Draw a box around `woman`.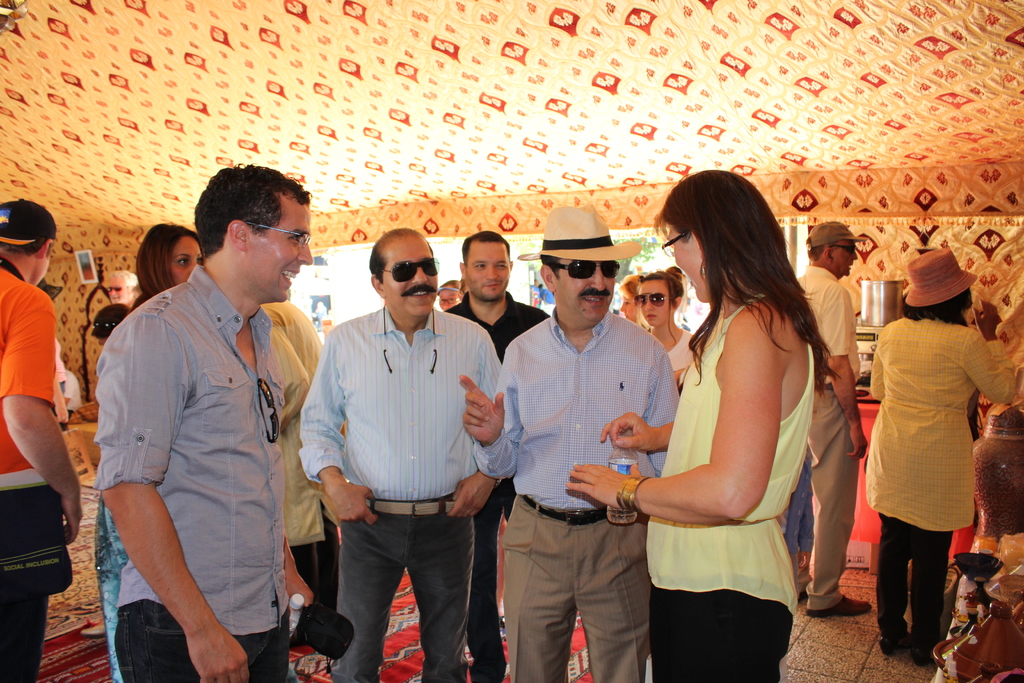
(x1=863, y1=245, x2=1018, y2=664).
